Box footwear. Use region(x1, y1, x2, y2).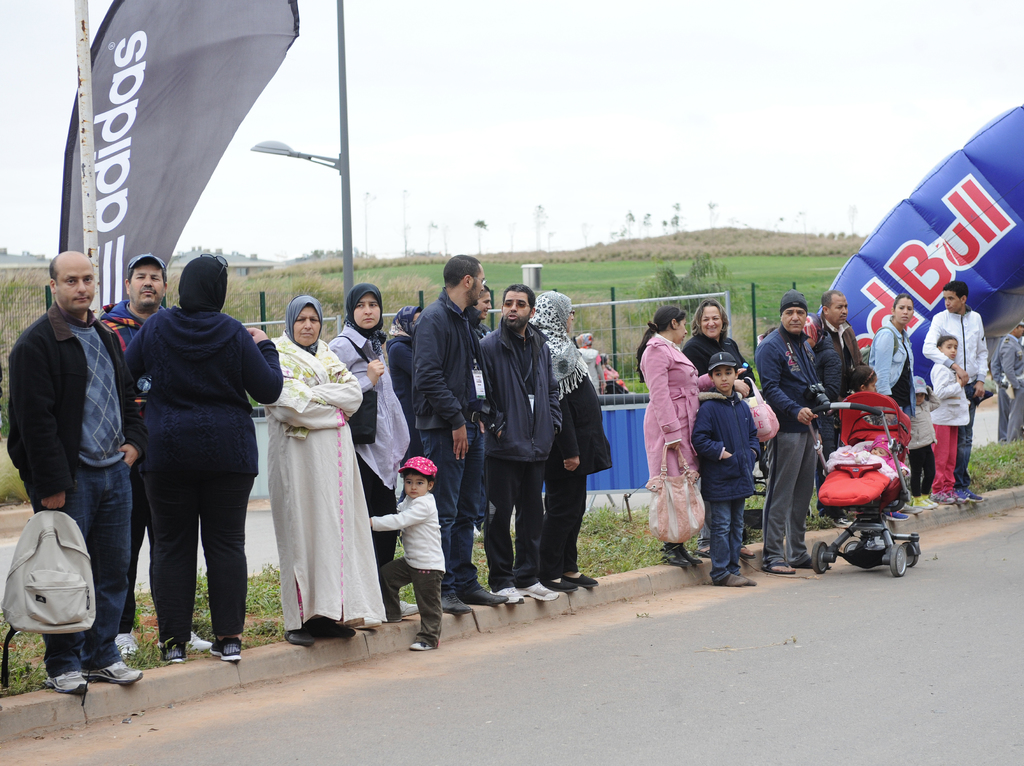
region(912, 497, 937, 509).
